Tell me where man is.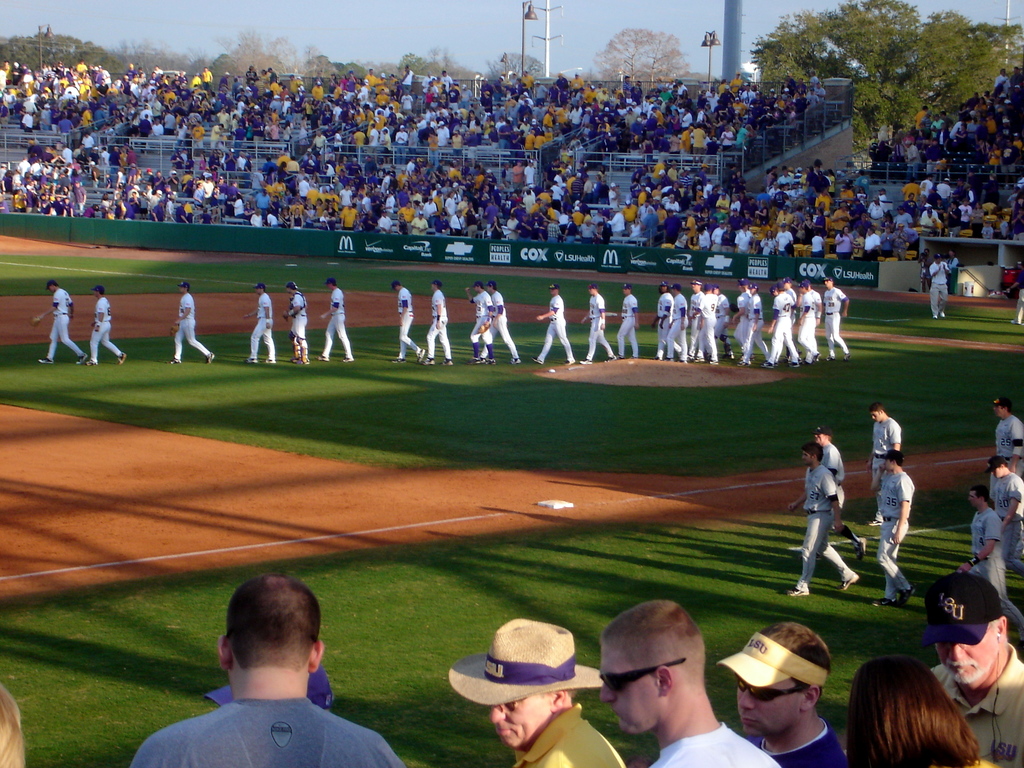
man is at (648, 281, 682, 364).
